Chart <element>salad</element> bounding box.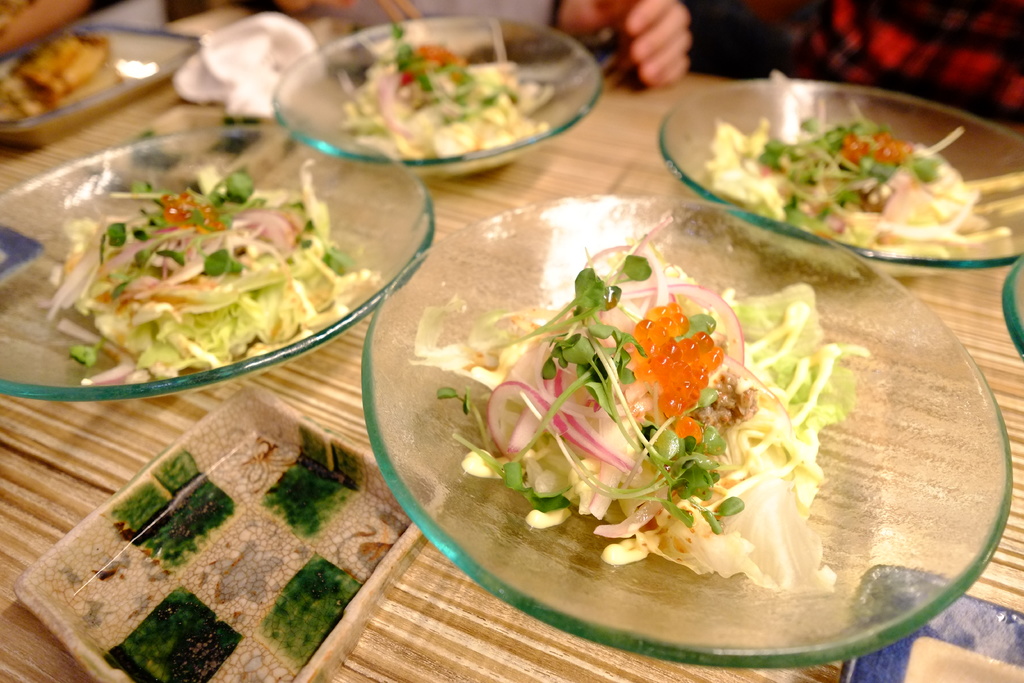
Charted: region(682, 83, 1023, 254).
